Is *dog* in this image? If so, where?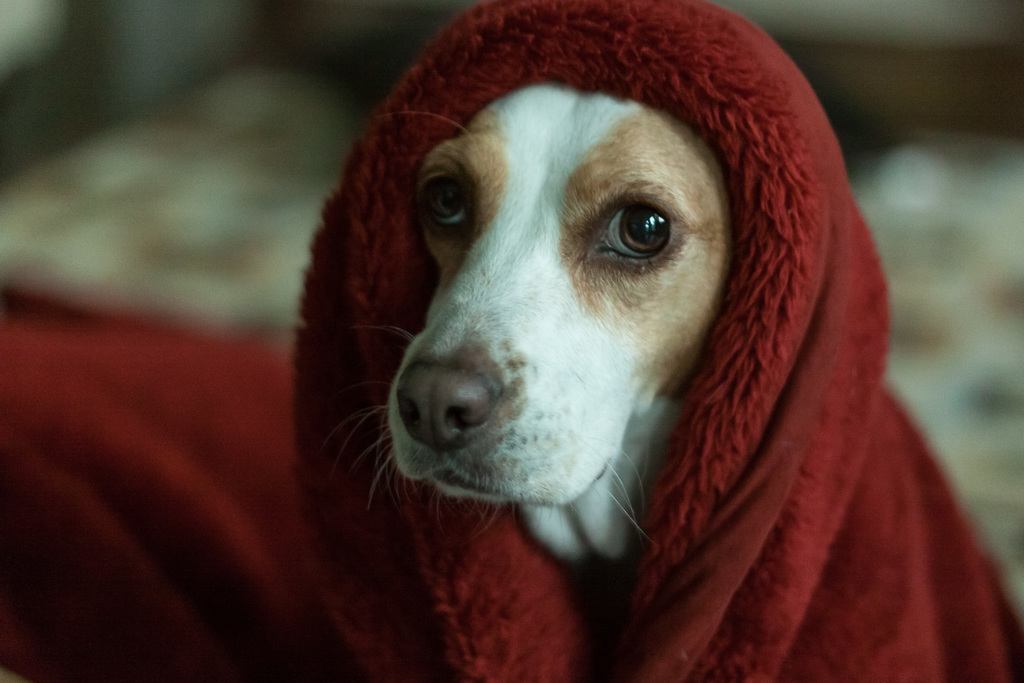
Yes, at box(358, 75, 737, 593).
